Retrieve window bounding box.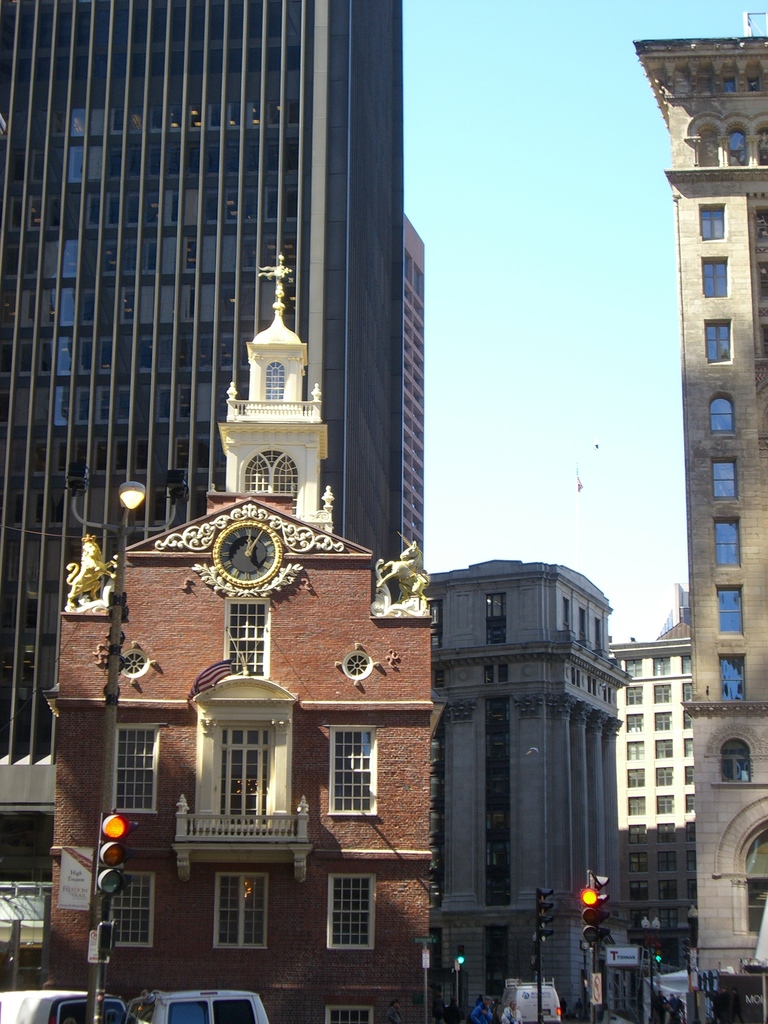
Bounding box: (630,796,641,813).
